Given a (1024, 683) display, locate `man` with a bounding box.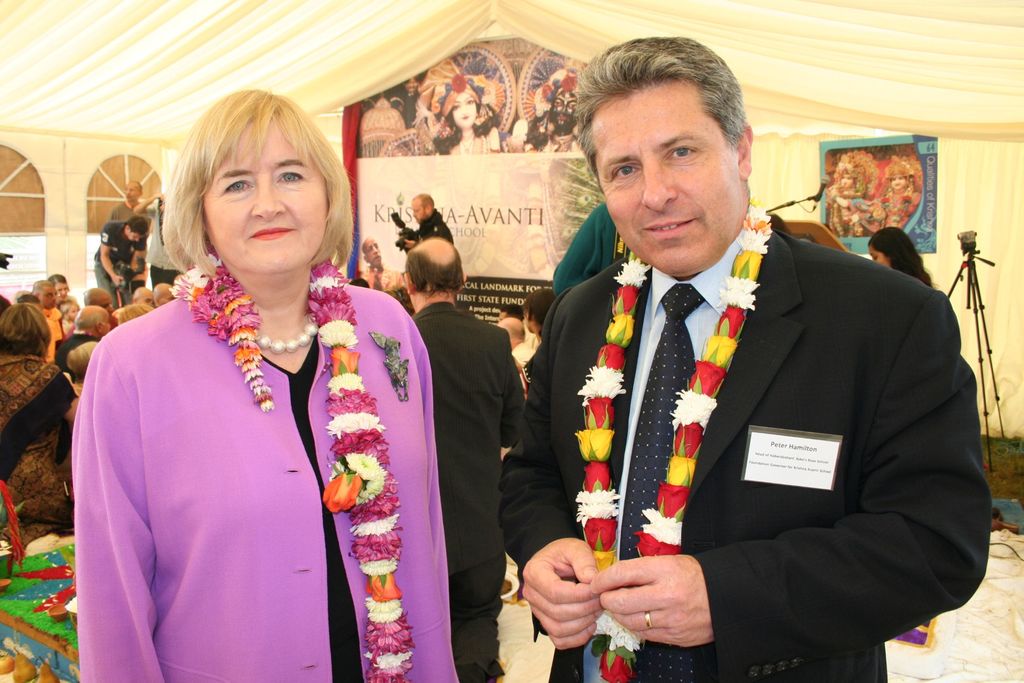
Located: box(408, 234, 532, 682).
